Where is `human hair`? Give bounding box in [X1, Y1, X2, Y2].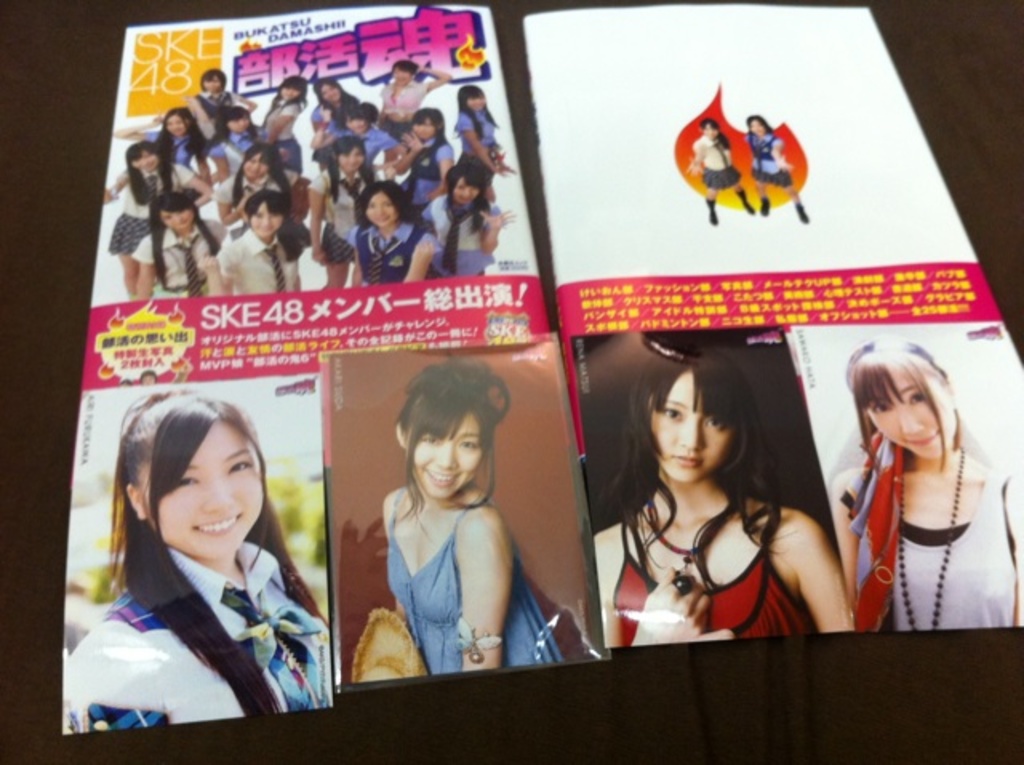
[338, 104, 379, 125].
